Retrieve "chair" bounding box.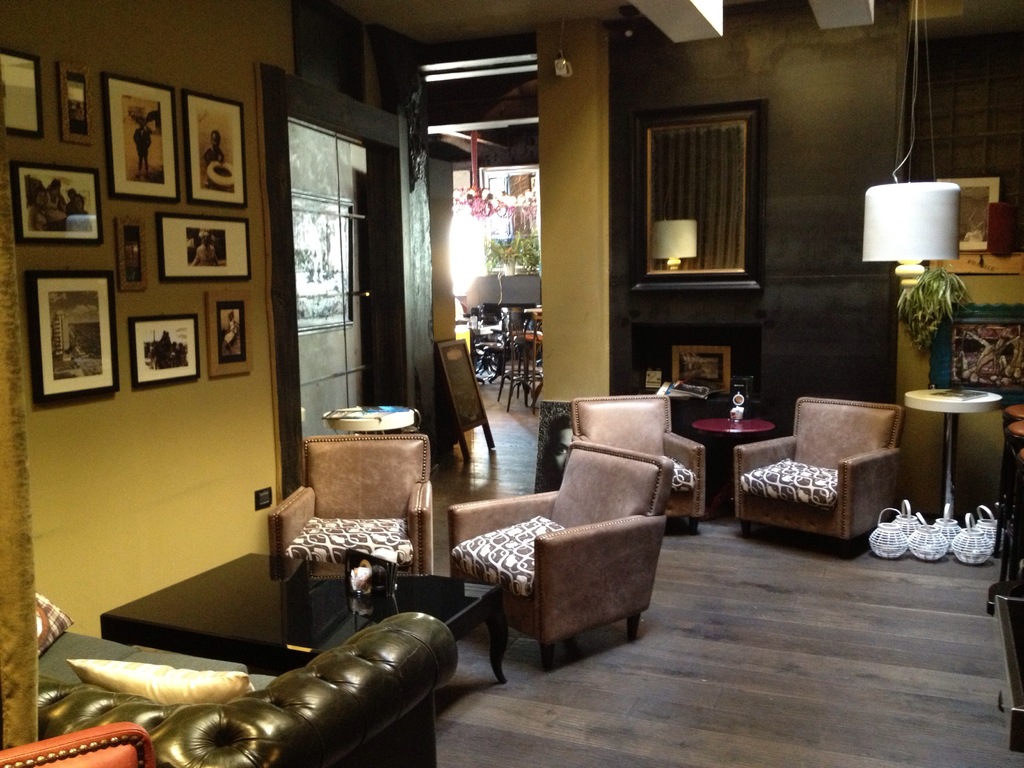
Bounding box: rect(31, 589, 461, 767).
